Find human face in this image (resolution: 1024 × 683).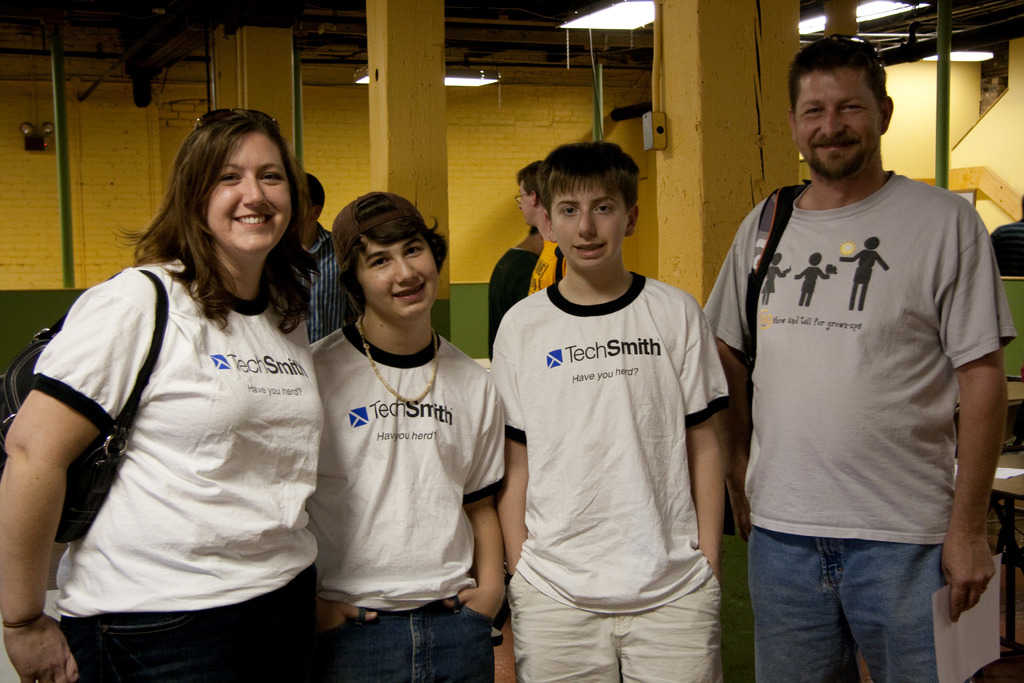
detection(202, 130, 292, 251).
